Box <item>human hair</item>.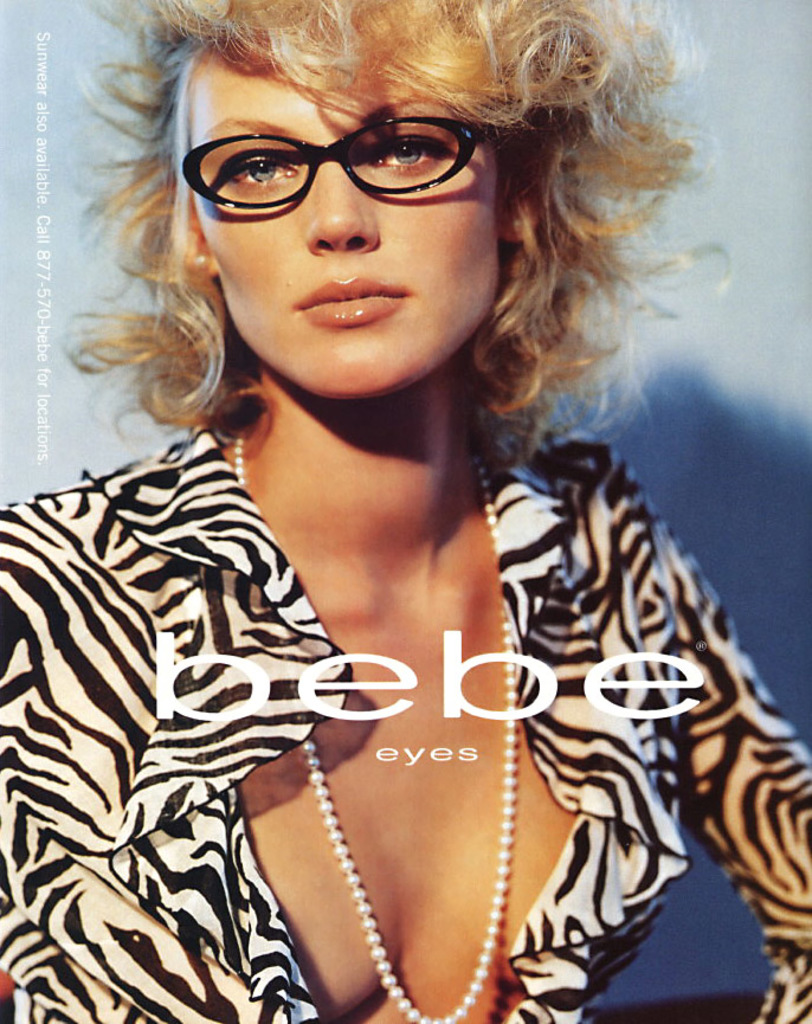
BBox(63, 0, 681, 386).
